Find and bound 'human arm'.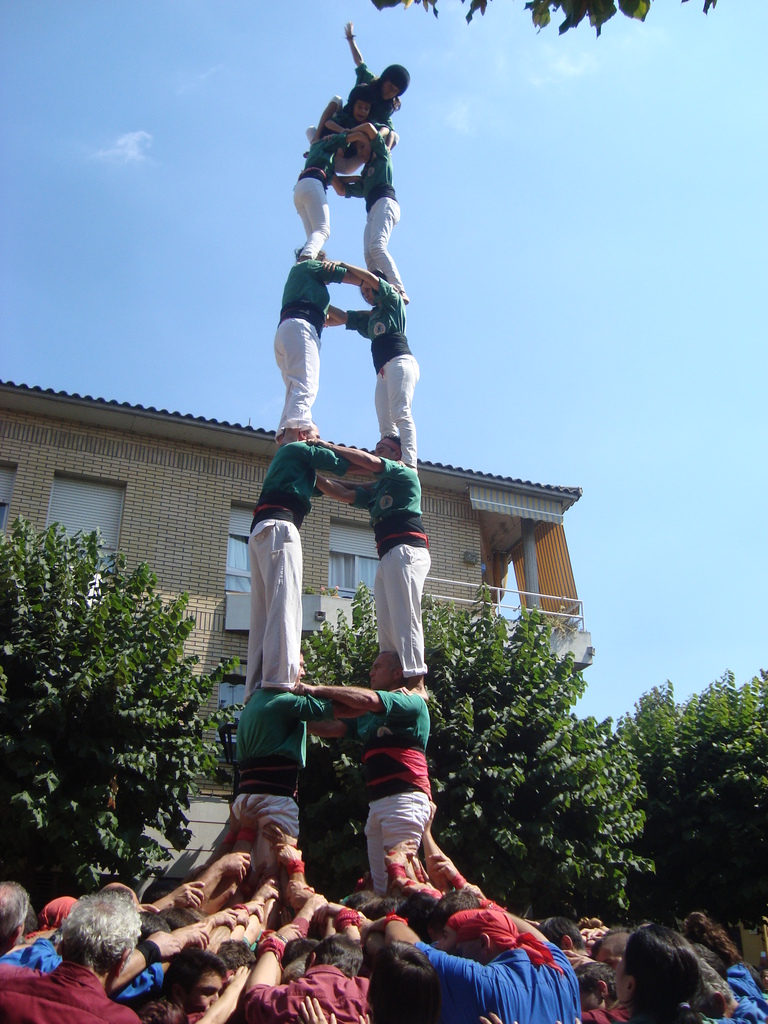
Bound: crop(328, 893, 364, 951).
